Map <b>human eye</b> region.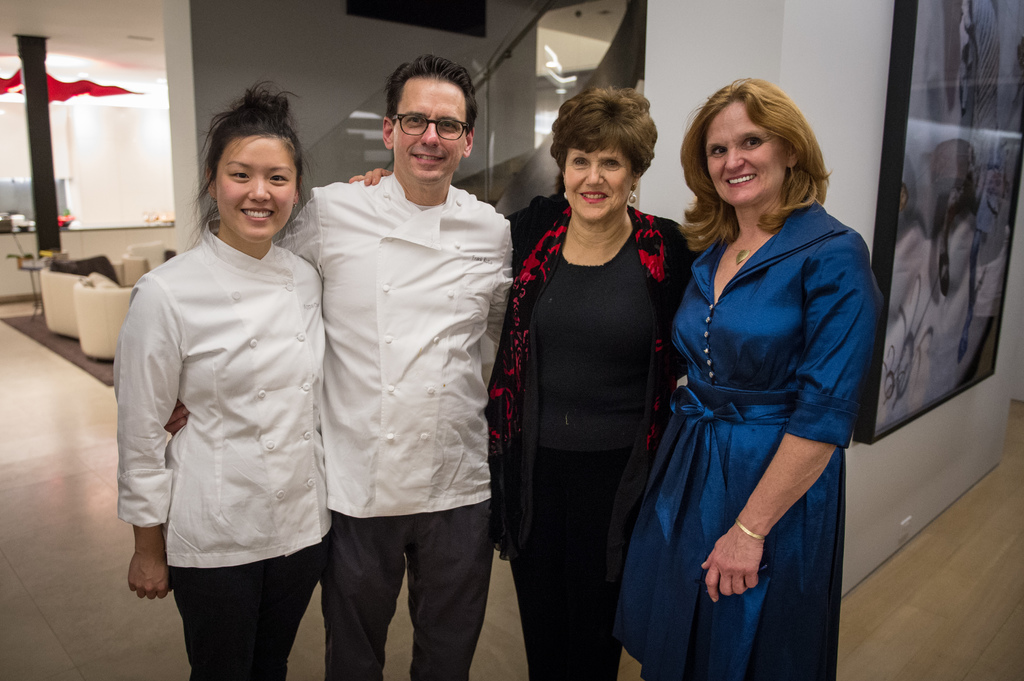
Mapped to (x1=230, y1=172, x2=252, y2=181).
